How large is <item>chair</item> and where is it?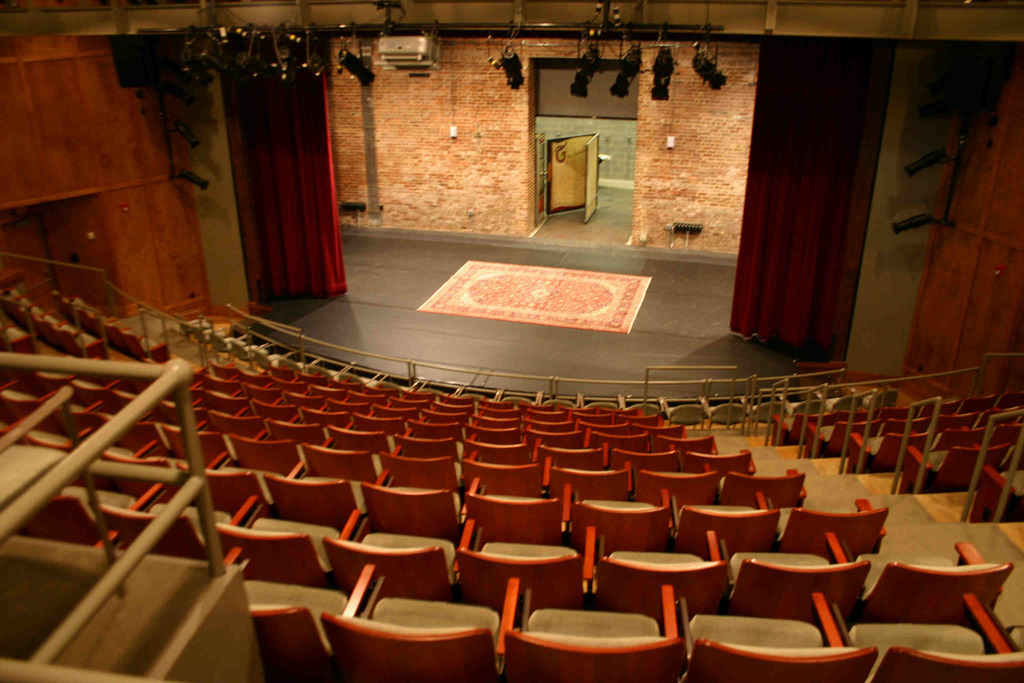
Bounding box: 266/468/388/531.
